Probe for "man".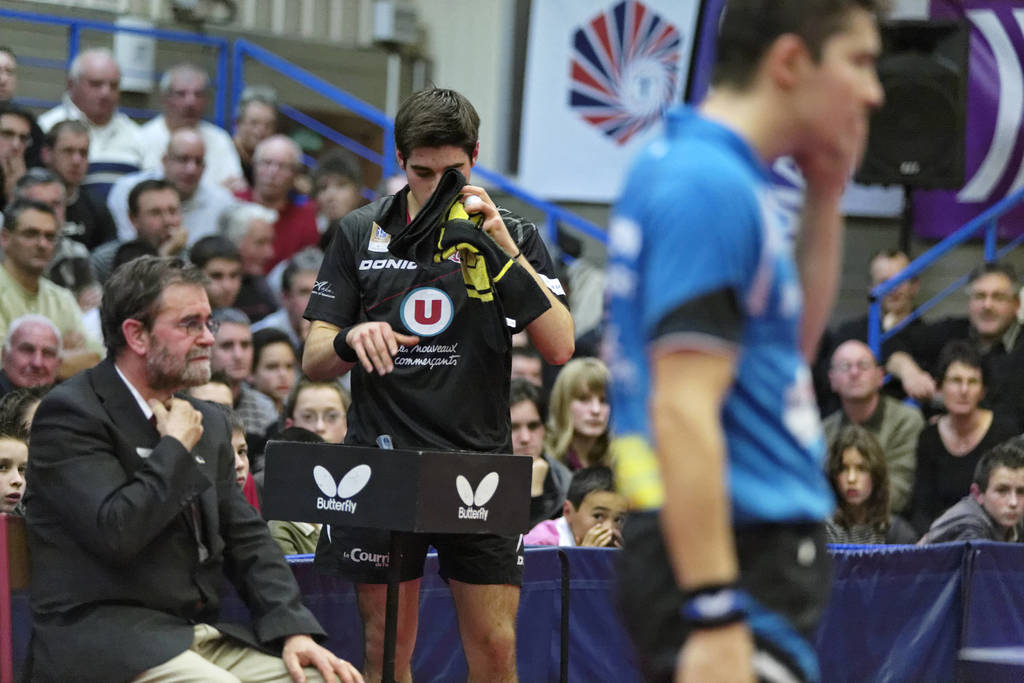
Probe result: 299:73:575:682.
